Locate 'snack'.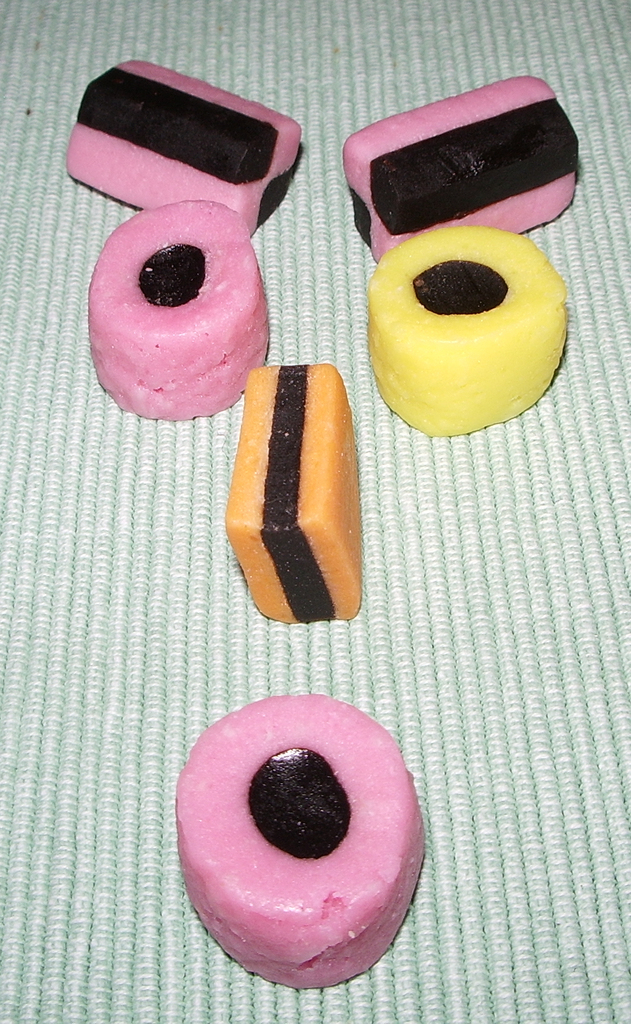
Bounding box: (92, 195, 279, 426).
